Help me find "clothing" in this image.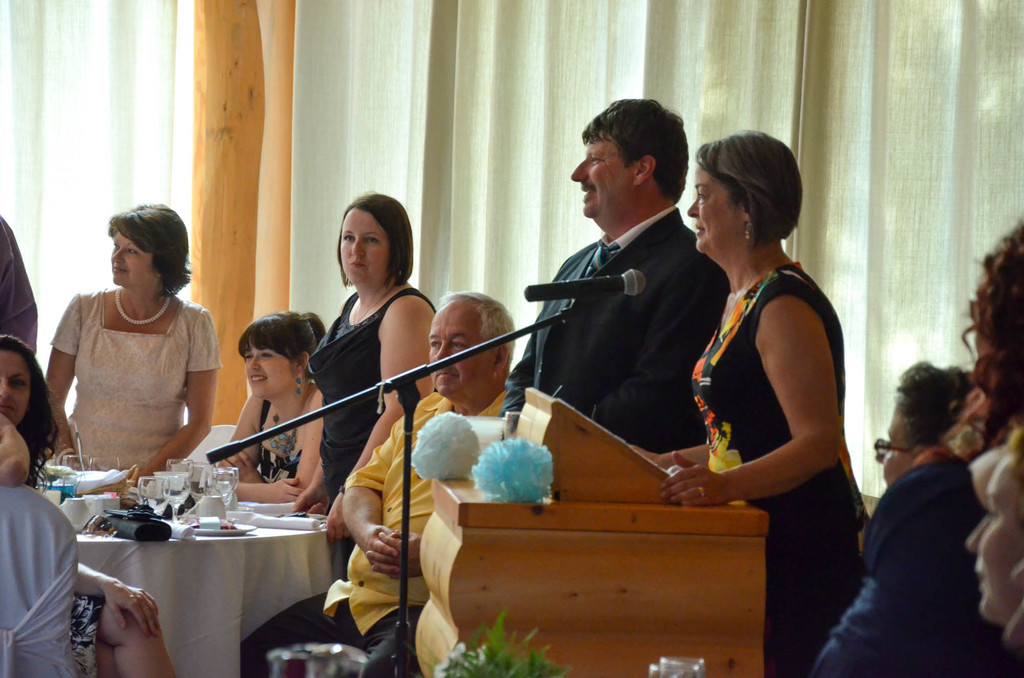
Found it: detection(0, 475, 74, 674).
